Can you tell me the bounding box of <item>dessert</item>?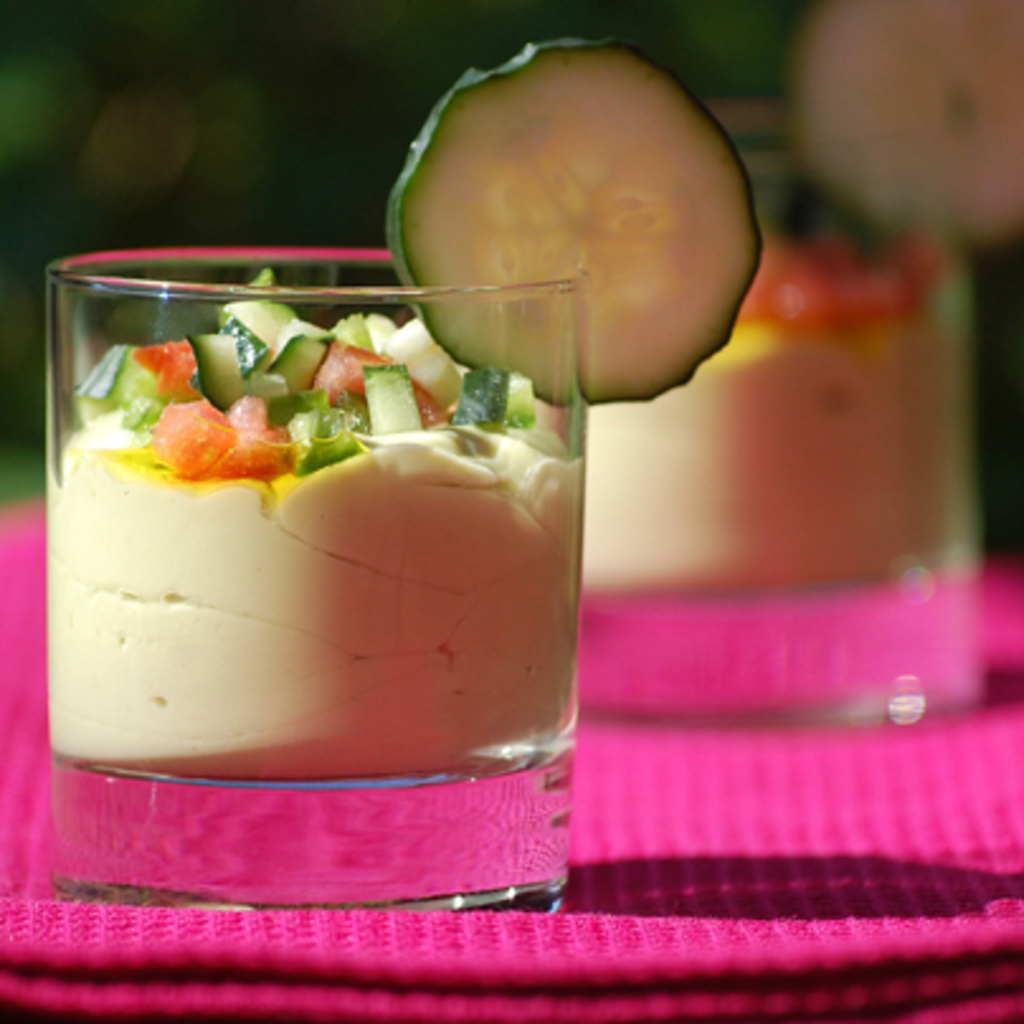
box=[8, 299, 611, 819].
